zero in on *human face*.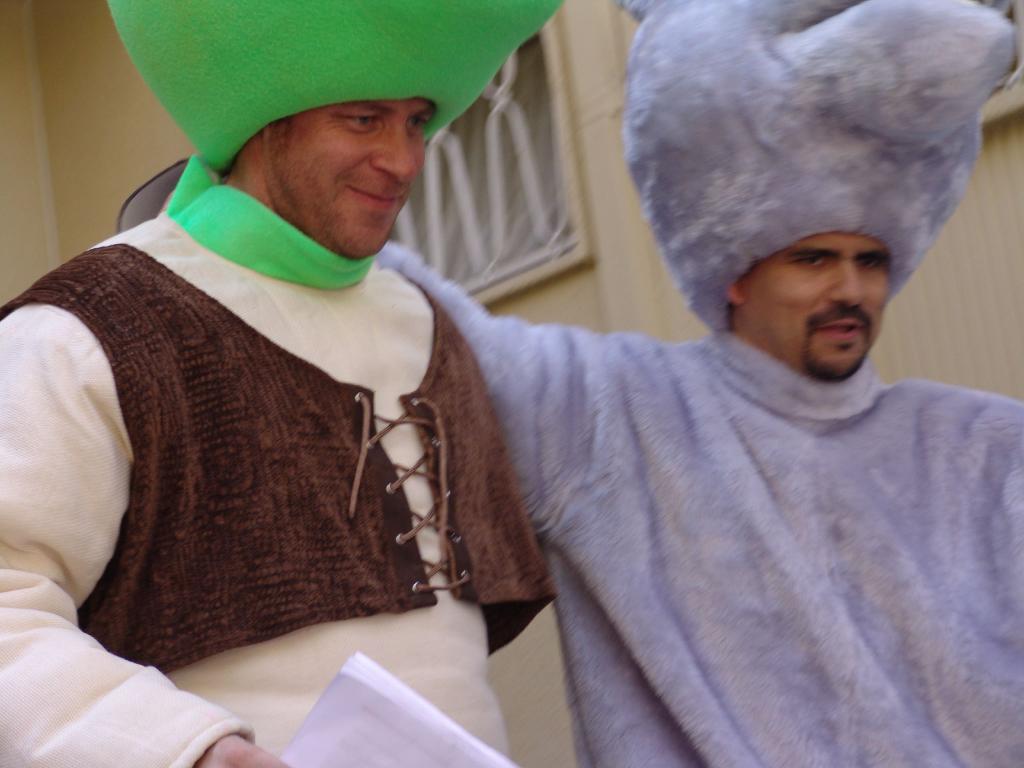
Zeroed in: <box>272,97,435,259</box>.
